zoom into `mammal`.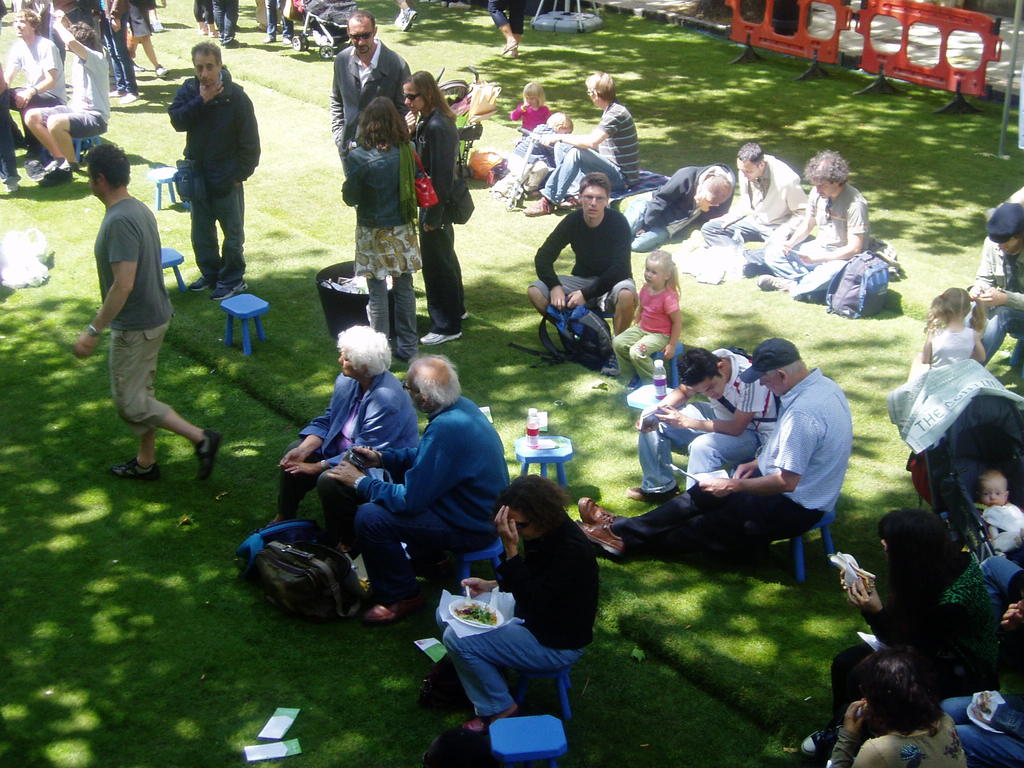
Zoom target: 255,0,289,32.
